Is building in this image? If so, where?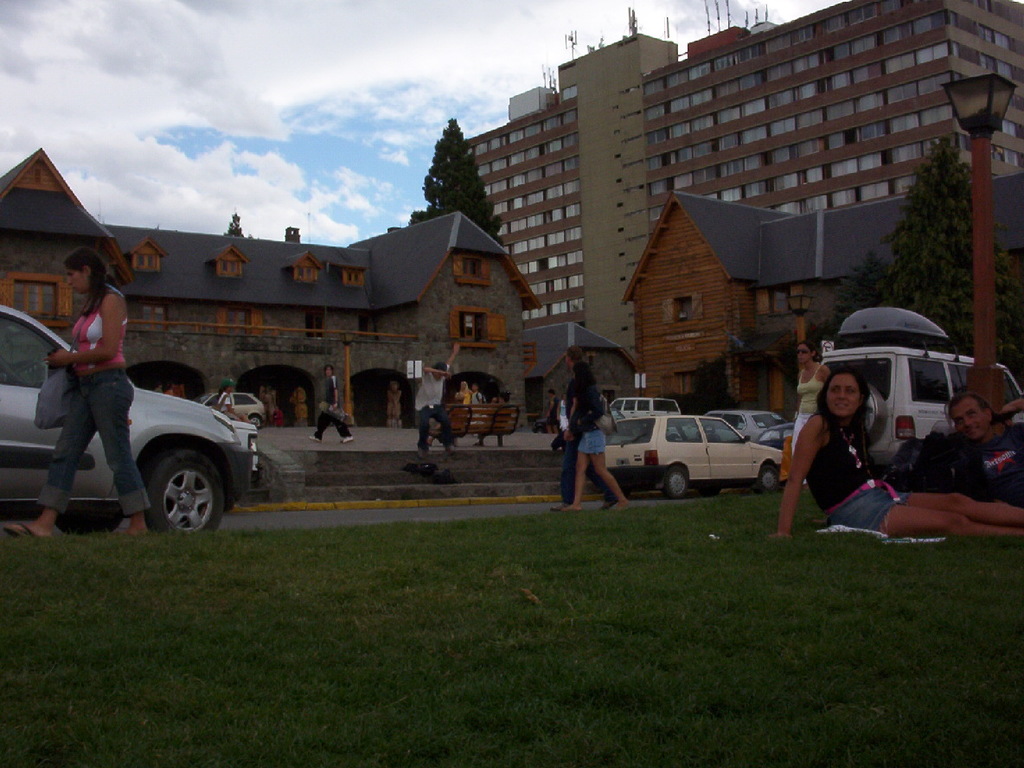
Yes, at 616,189,1023,424.
